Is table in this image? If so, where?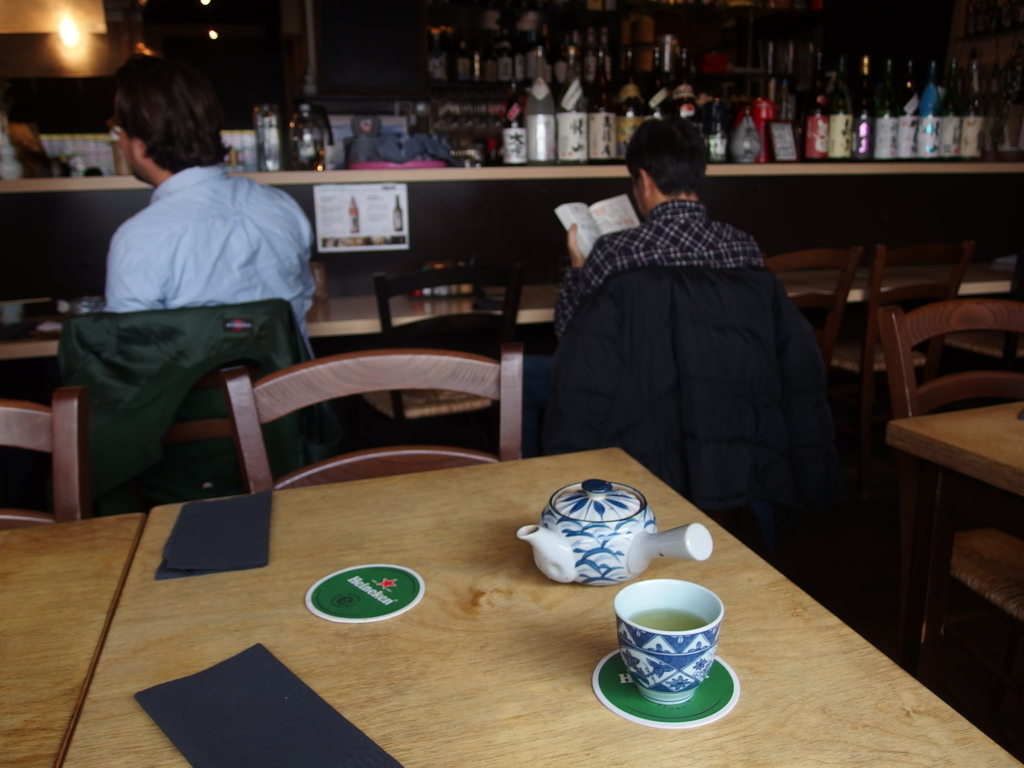
Yes, at 885,402,1023,656.
